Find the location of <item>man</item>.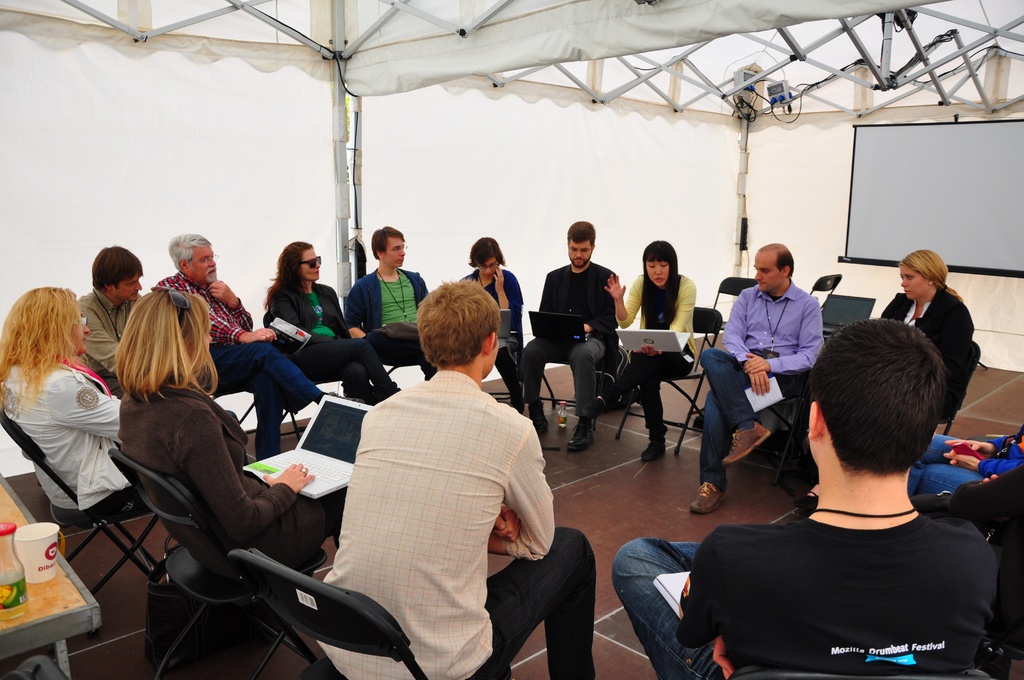
Location: l=519, t=219, r=618, b=454.
